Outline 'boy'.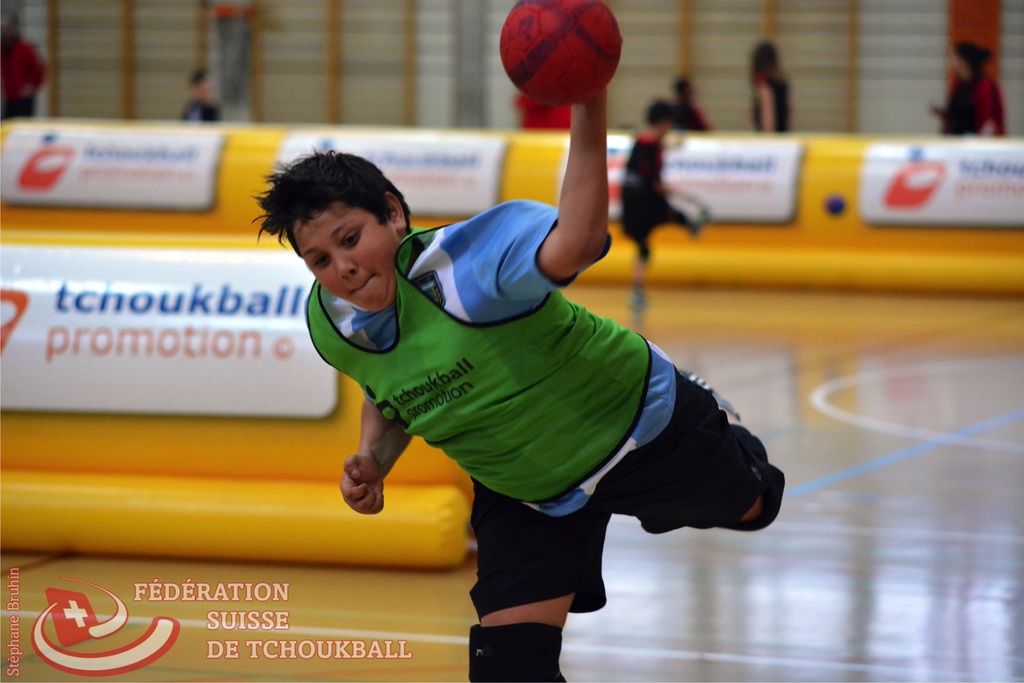
Outline: x1=248, y1=147, x2=792, y2=682.
